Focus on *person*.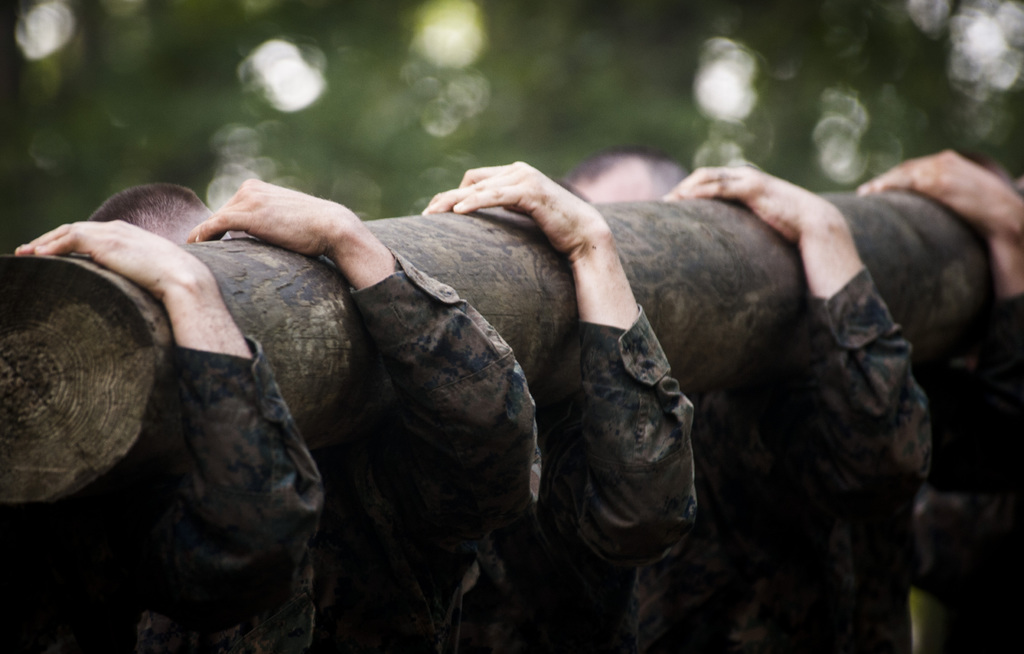
Focused at x1=93 y1=173 x2=539 y2=653.
